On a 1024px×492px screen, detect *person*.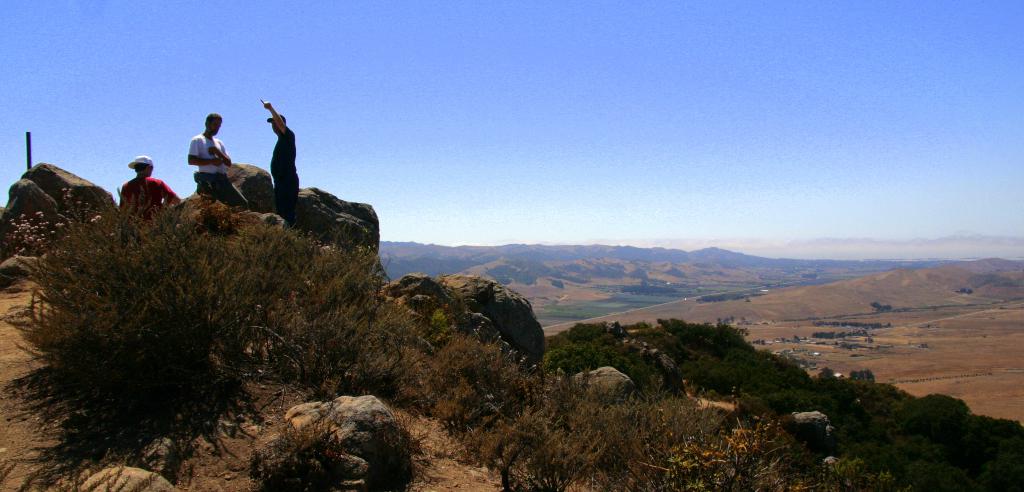
bbox(258, 98, 299, 228).
